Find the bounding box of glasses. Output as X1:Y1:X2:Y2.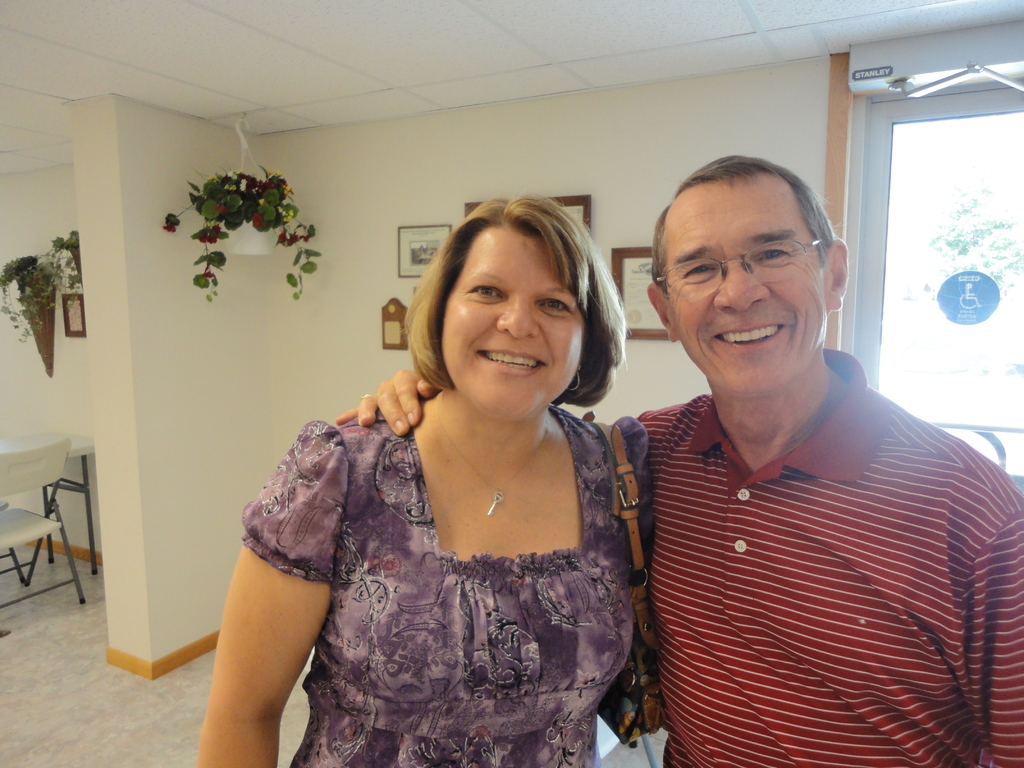
653:241:839:298.
